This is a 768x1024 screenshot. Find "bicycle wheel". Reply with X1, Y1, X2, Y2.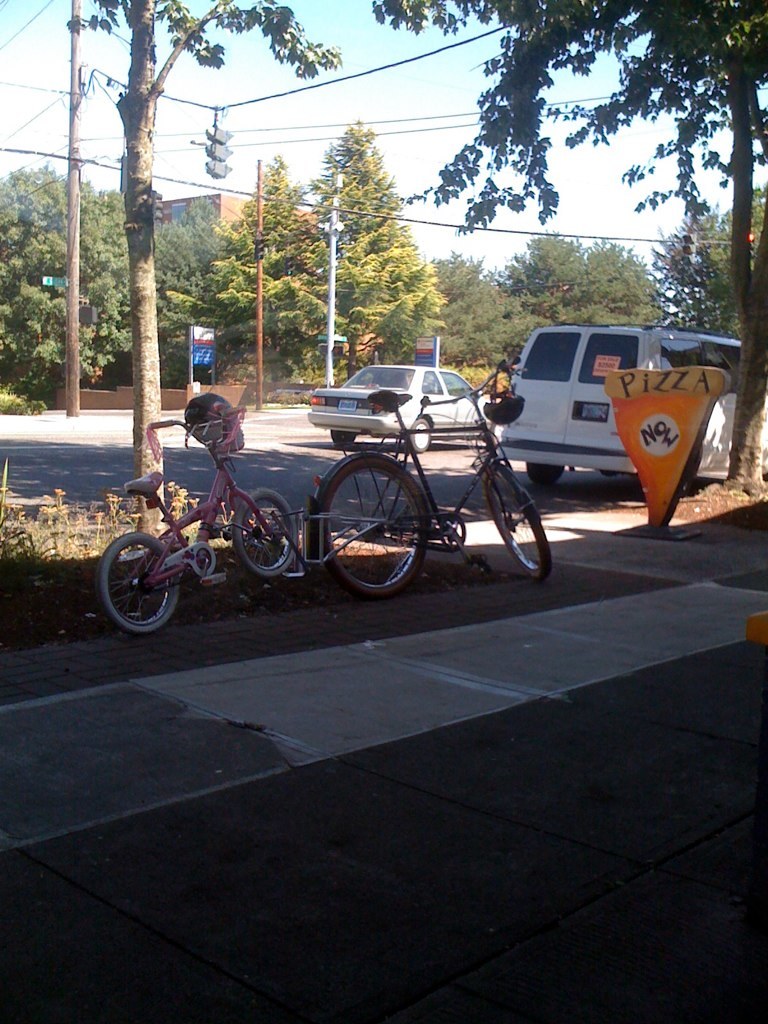
229, 485, 295, 572.
